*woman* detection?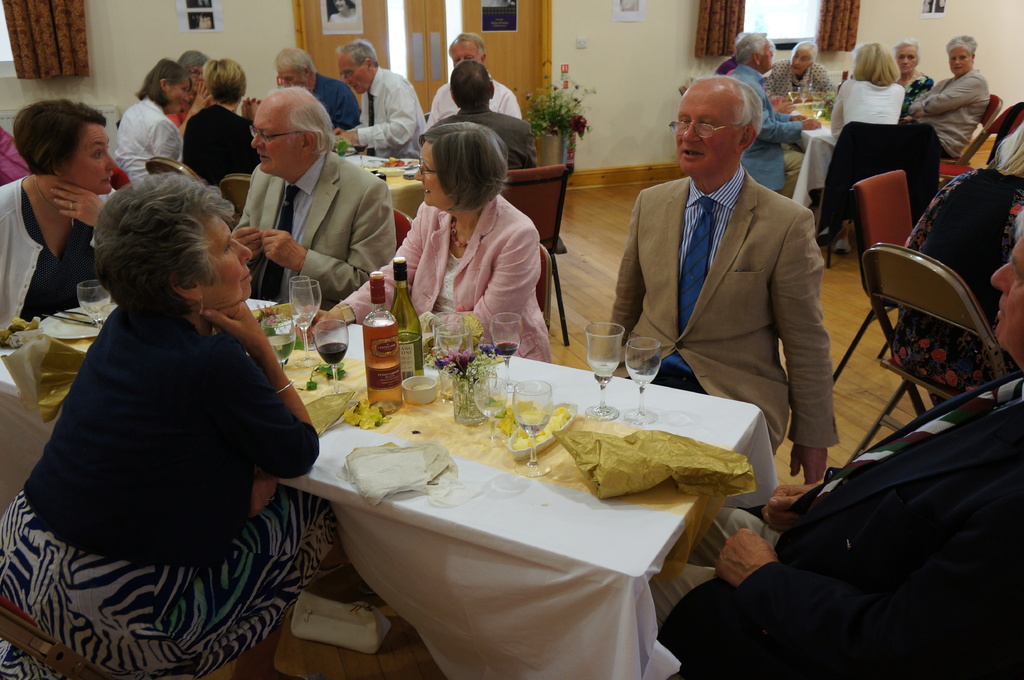
BBox(826, 42, 907, 143)
